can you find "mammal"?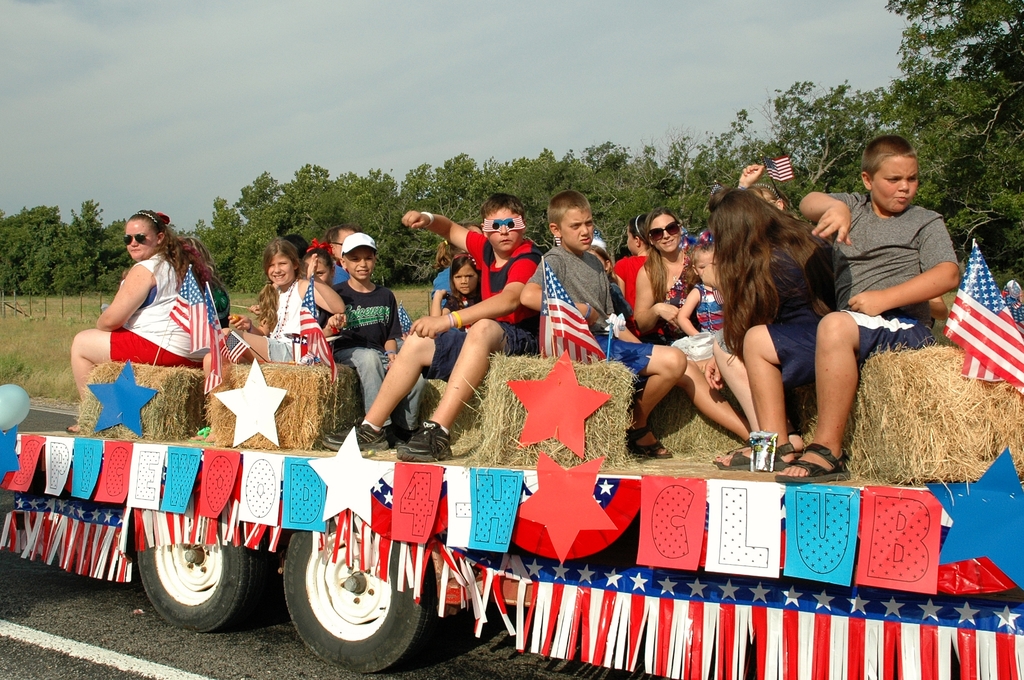
Yes, bounding box: l=316, t=191, r=542, b=460.
